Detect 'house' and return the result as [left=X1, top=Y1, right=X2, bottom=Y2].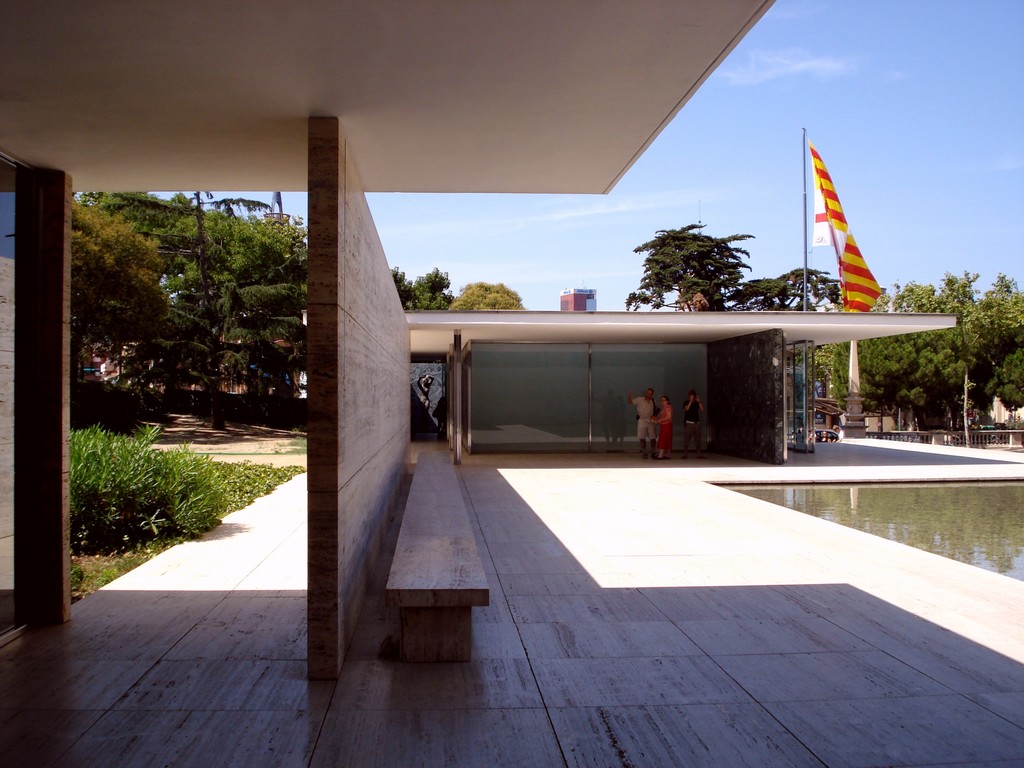
[left=0, top=0, right=773, bottom=767].
